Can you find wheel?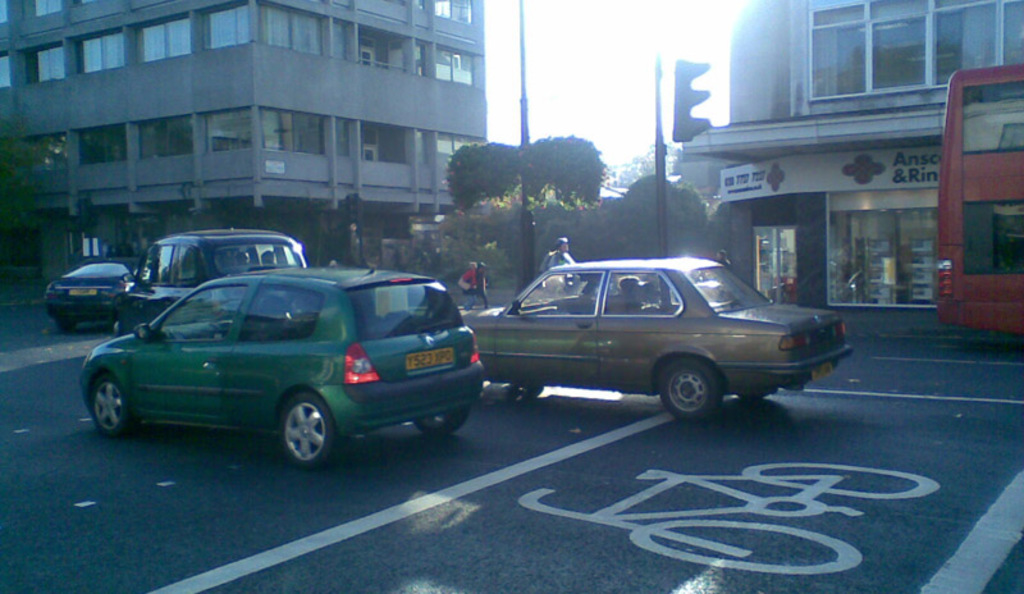
Yes, bounding box: Rect(411, 405, 479, 437).
